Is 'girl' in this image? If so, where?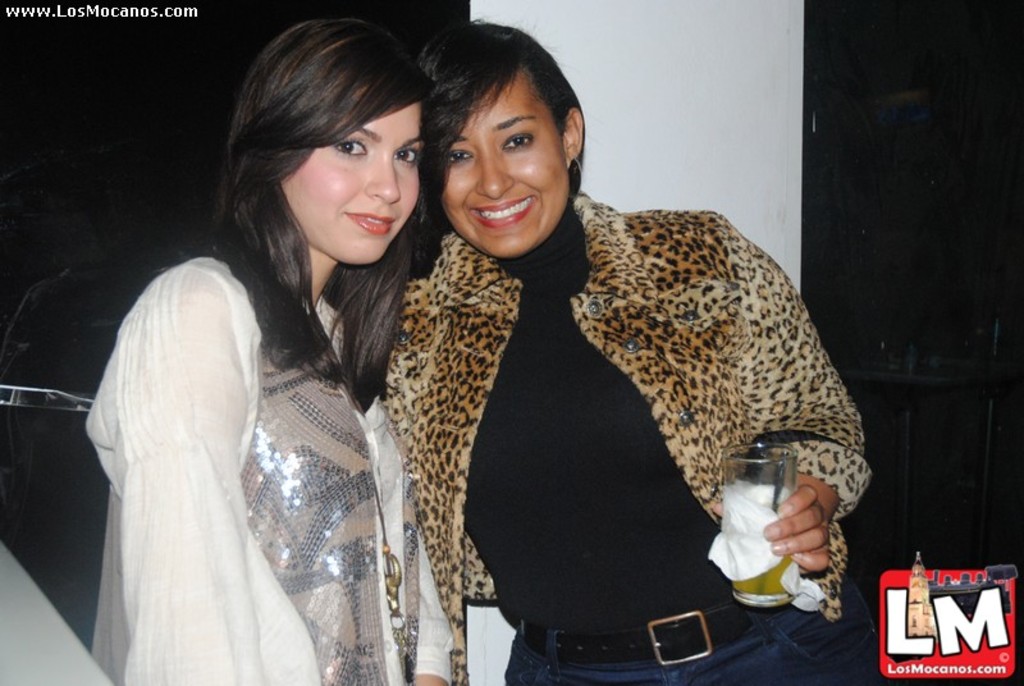
Yes, at [x1=381, y1=23, x2=869, y2=685].
